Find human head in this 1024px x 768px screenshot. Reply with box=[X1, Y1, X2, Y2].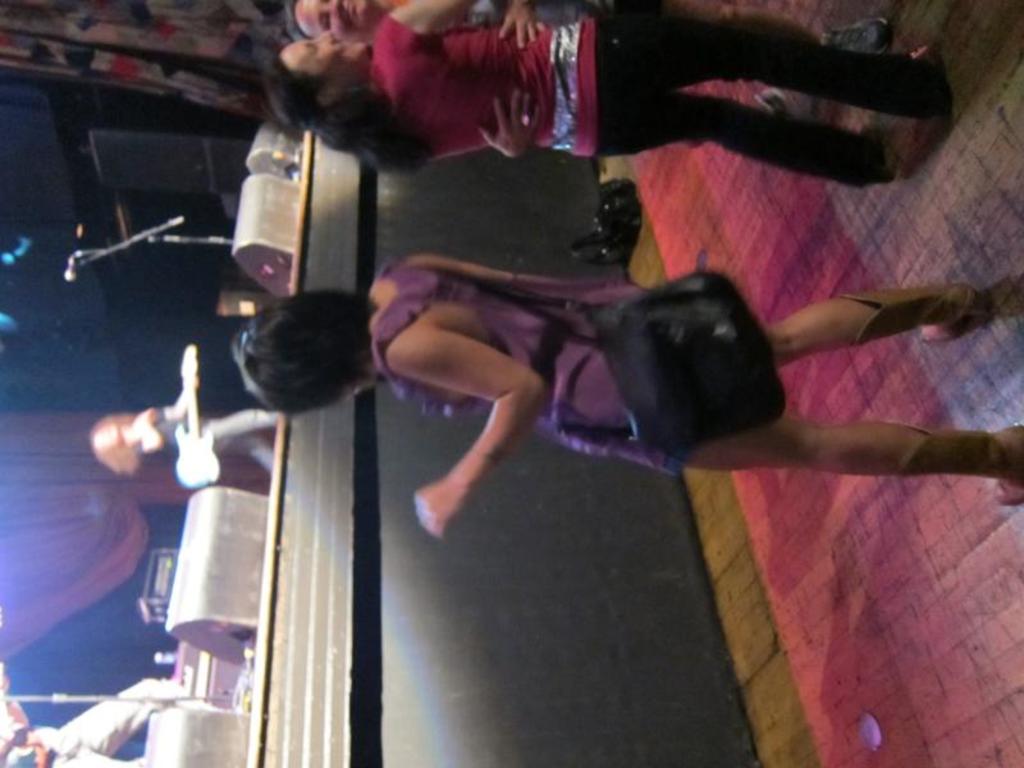
box=[274, 0, 385, 45].
